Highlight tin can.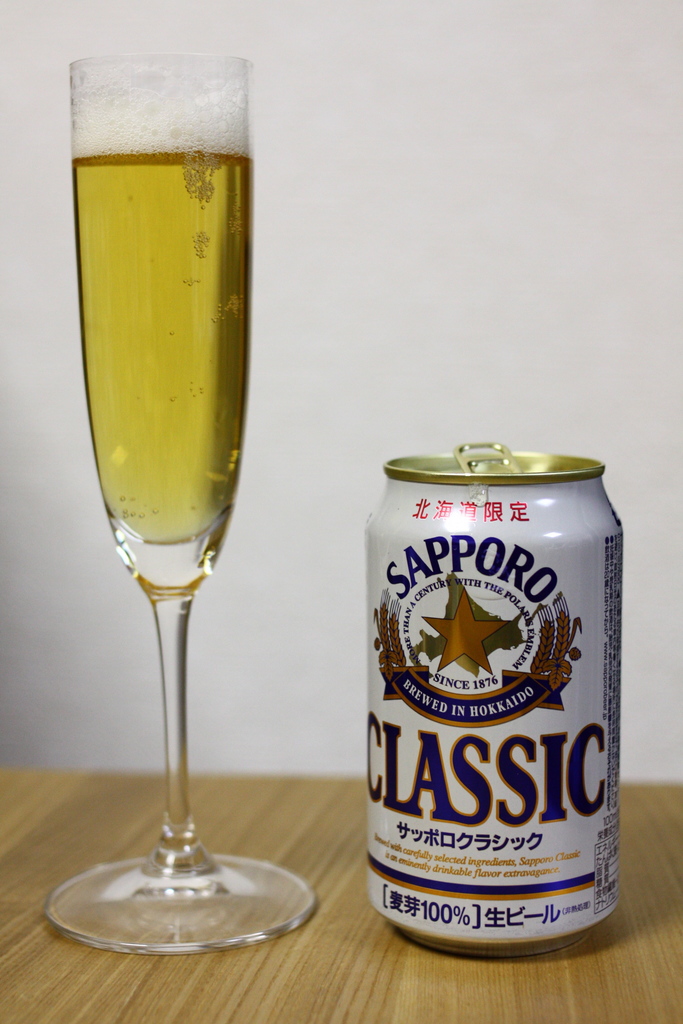
Highlighted region: 356, 443, 631, 950.
